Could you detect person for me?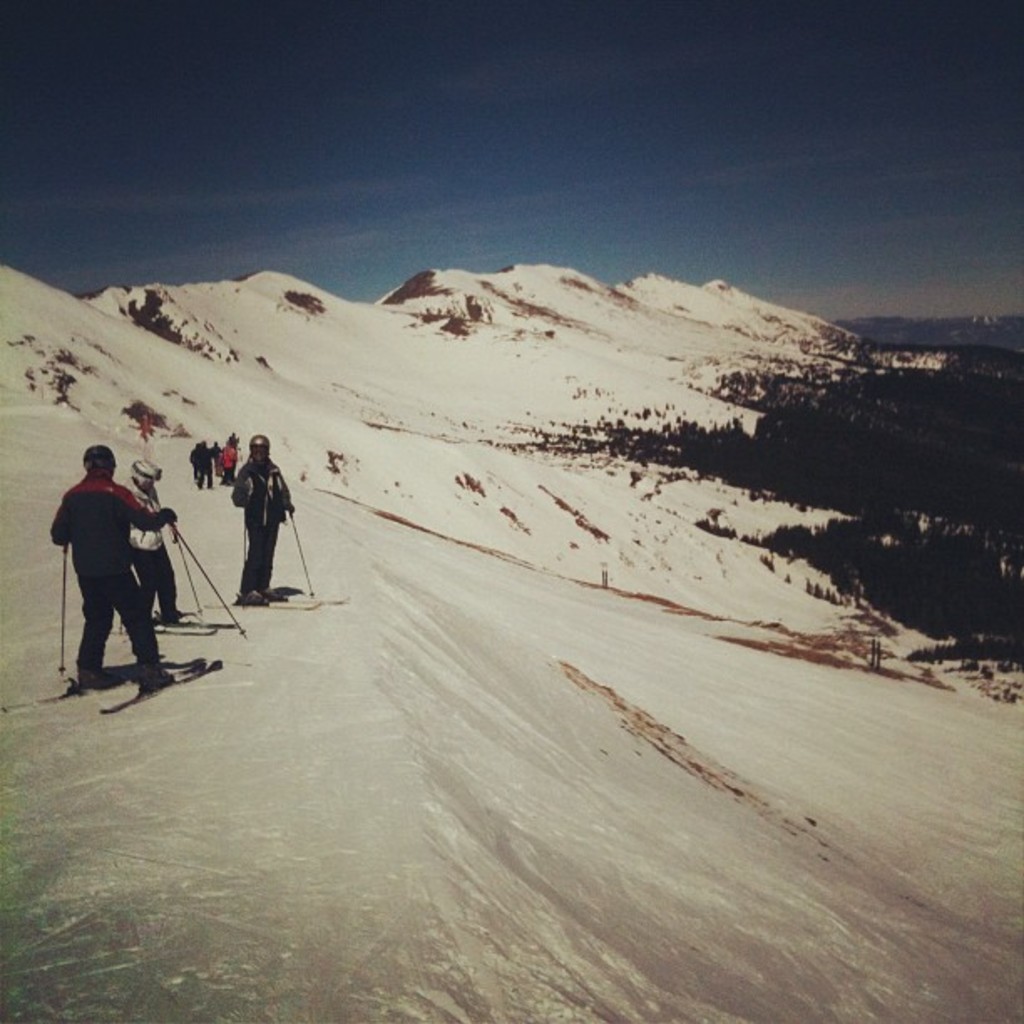
Detection result: bbox(228, 420, 296, 609).
